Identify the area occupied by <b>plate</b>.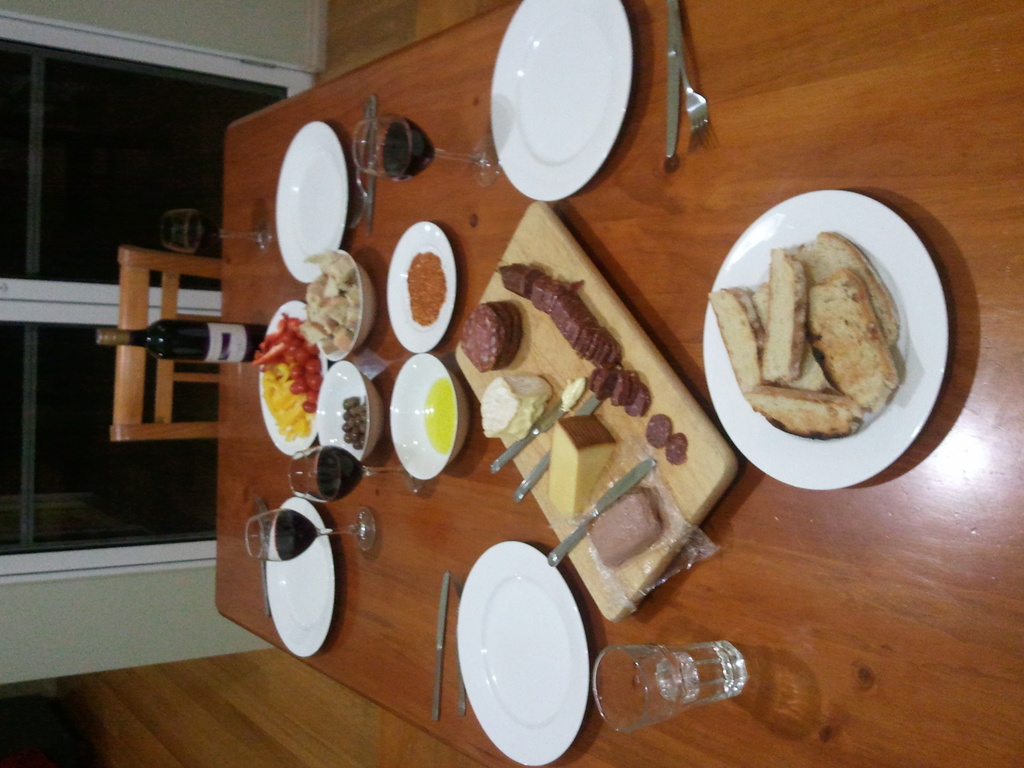
Area: (446, 527, 594, 749).
